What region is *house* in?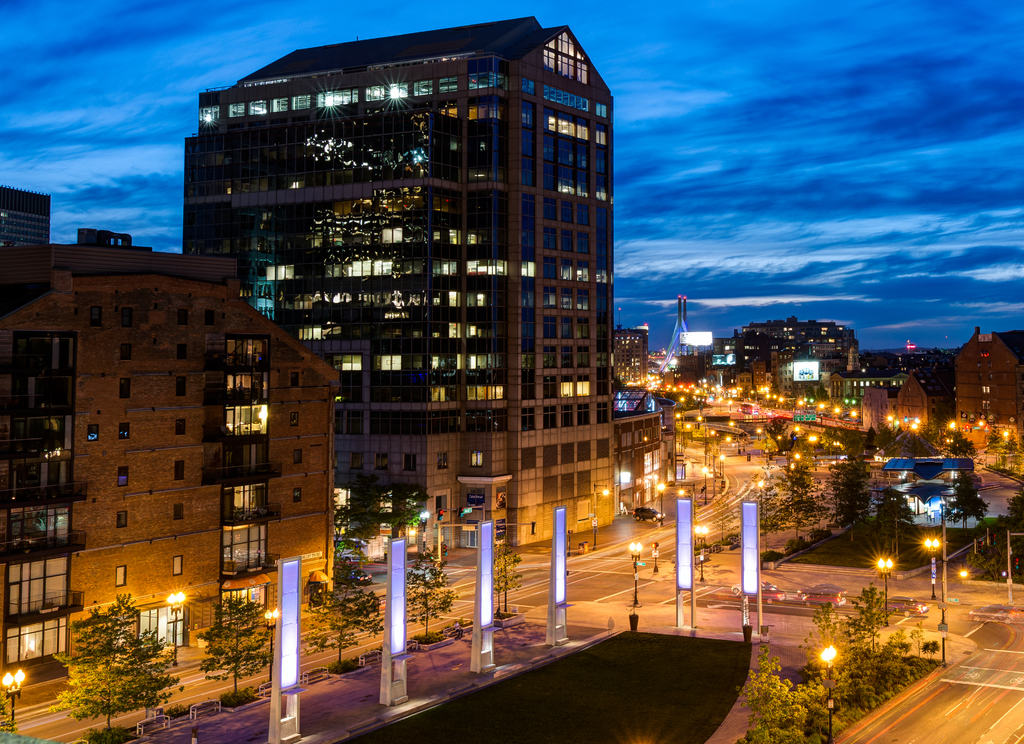
x1=0, y1=249, x2=350, y2=654.
